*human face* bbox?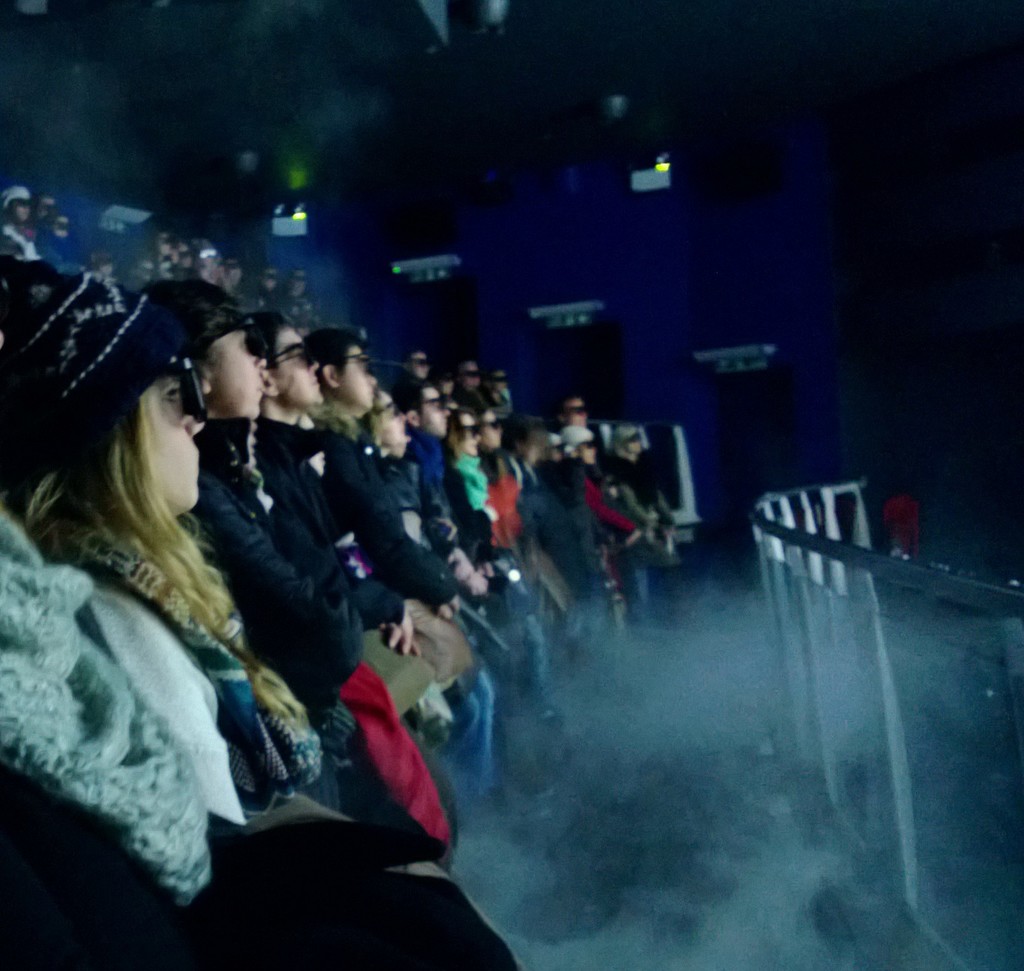
147, 379, 198, 505
